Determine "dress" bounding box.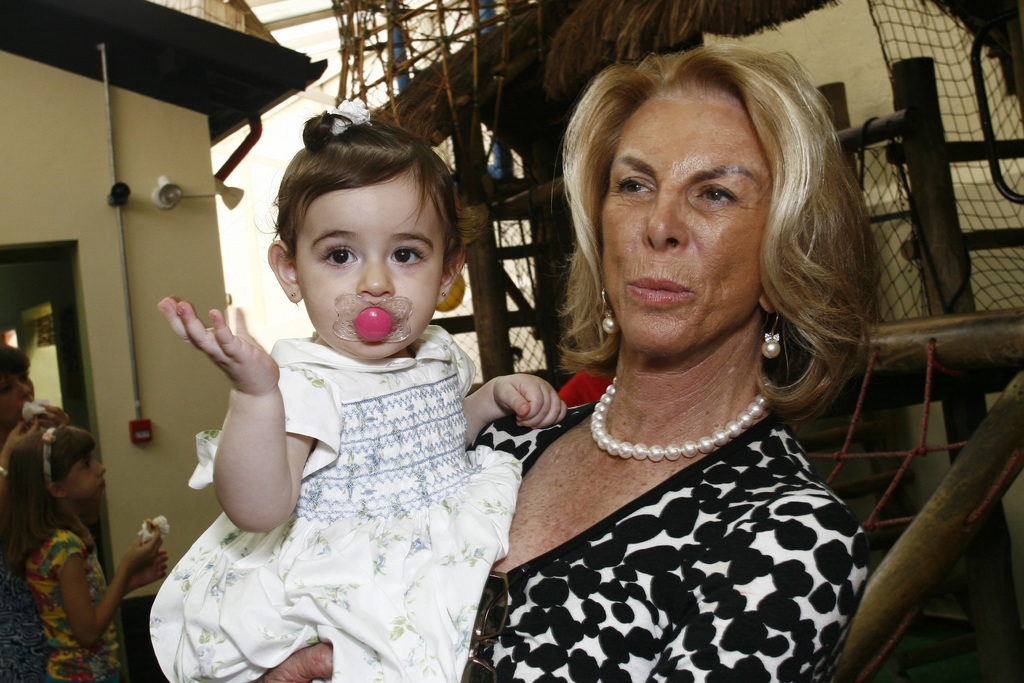
Determined: (463, 397, 867, 682).
